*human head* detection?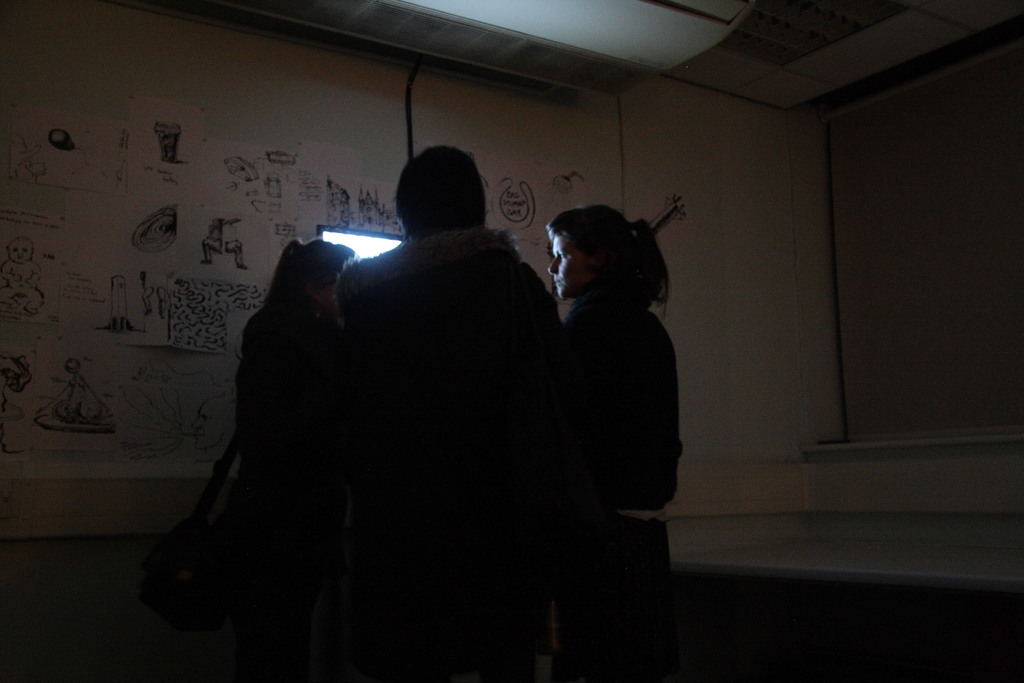
crop(295, 239, 354, 309)
